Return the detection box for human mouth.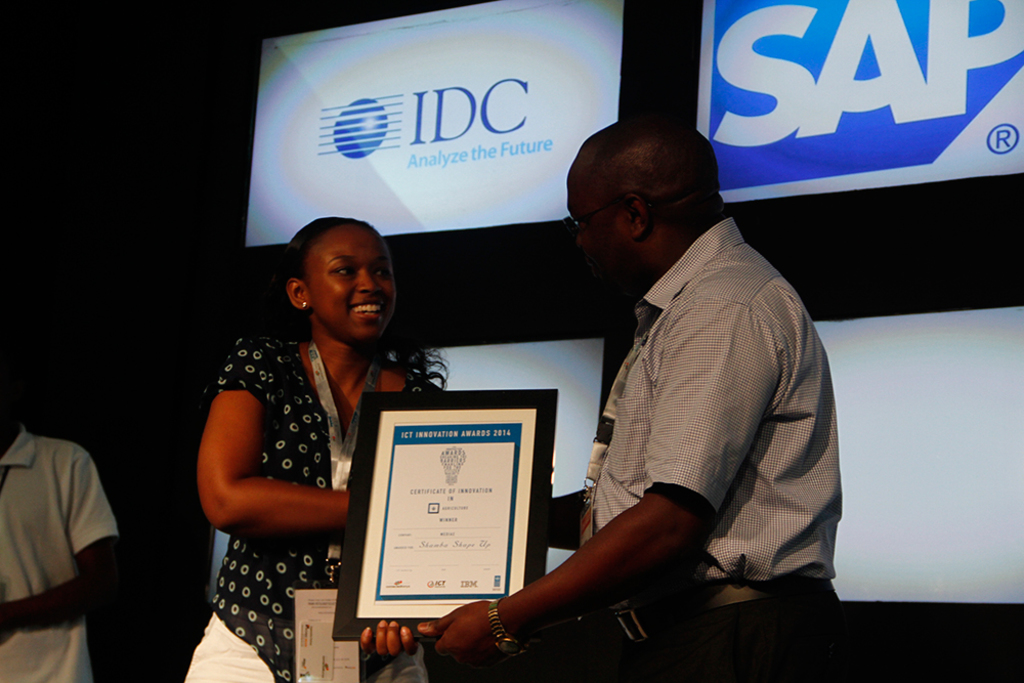
crop(344, 295, 389, 324).
